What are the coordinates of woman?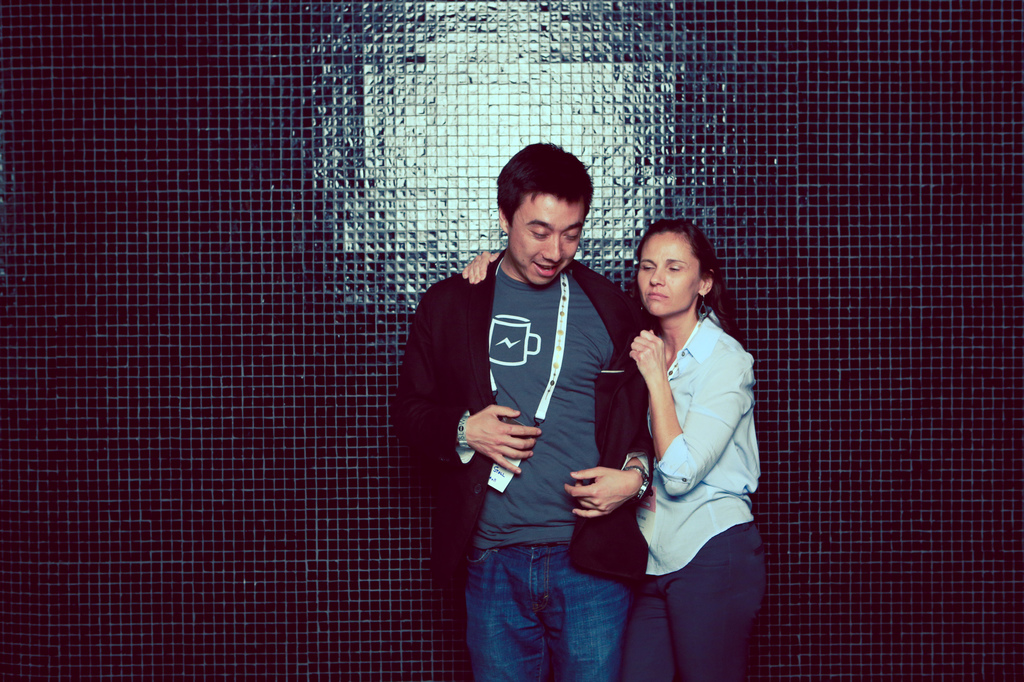
461/214/768/681.
